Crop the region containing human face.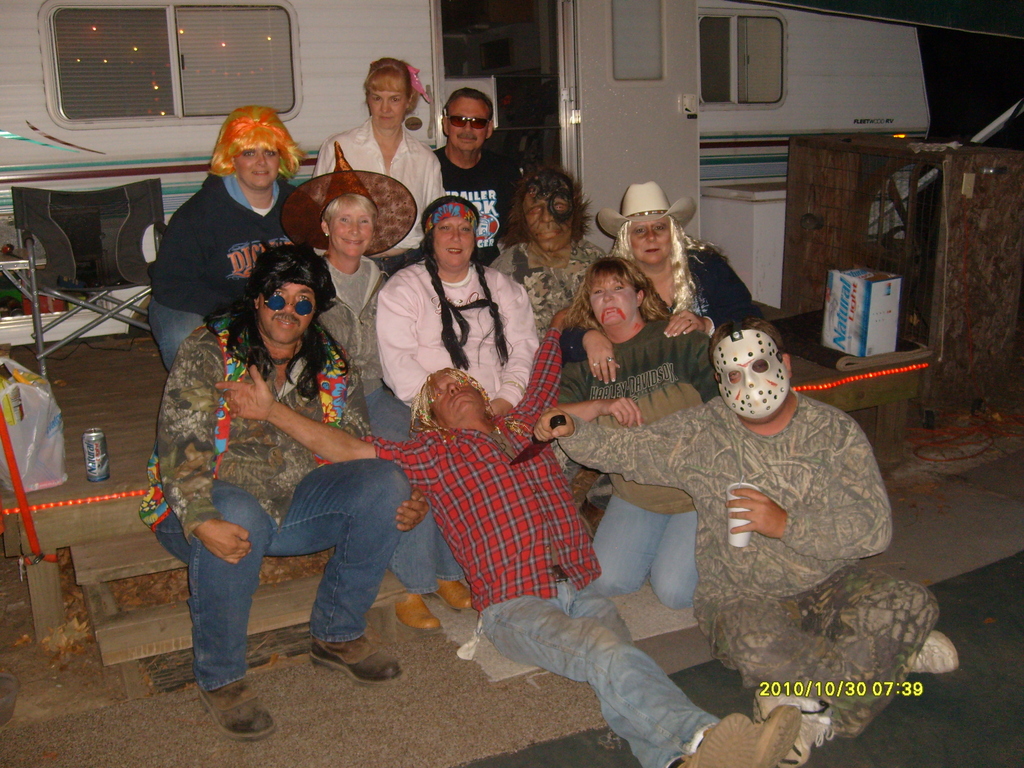
Crop region: pyautogui.locateOnScreen(368, 92, 406, 127).
